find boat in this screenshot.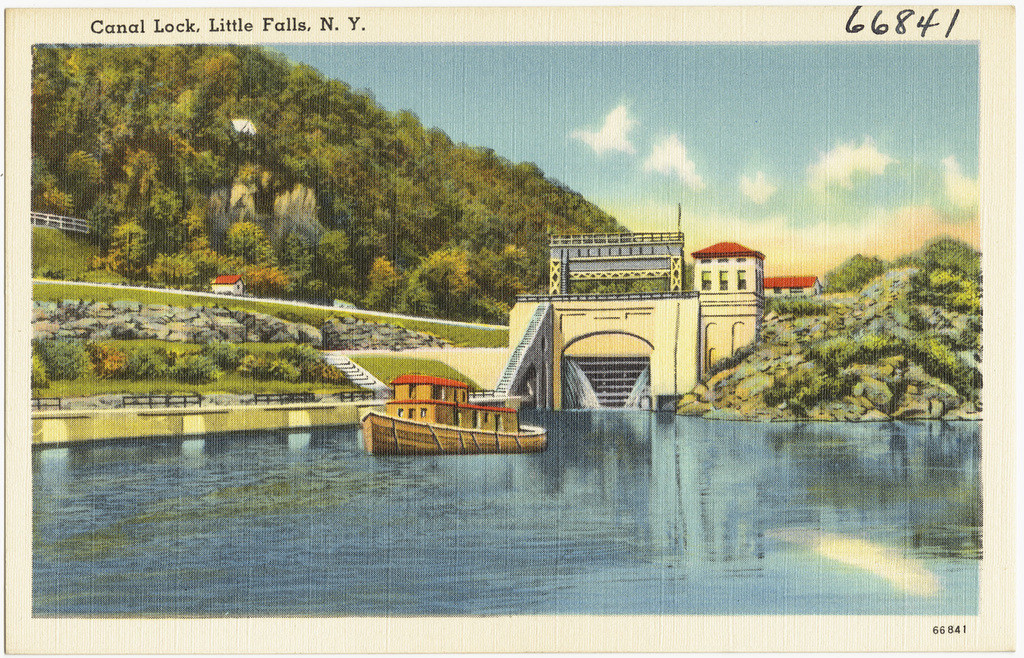
The bounding box for boat is 350/362/554/457.
